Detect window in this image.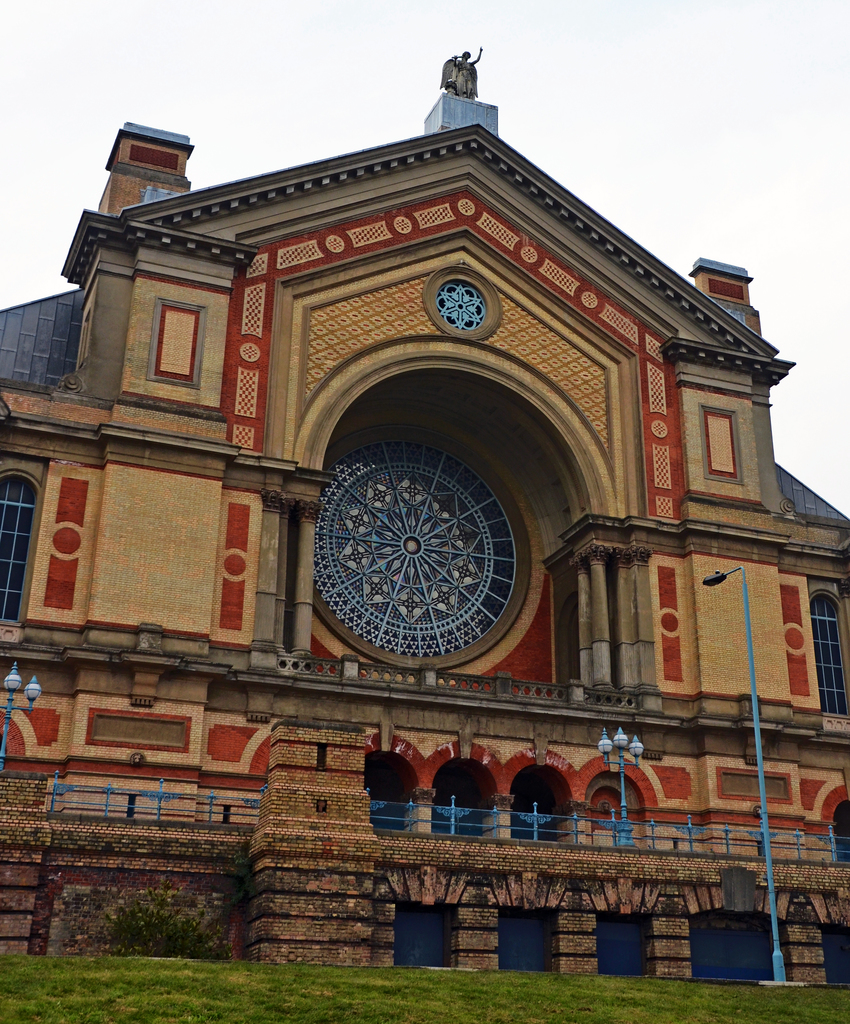
Detection: [left=0, top=471, right=40, bottom=625].
